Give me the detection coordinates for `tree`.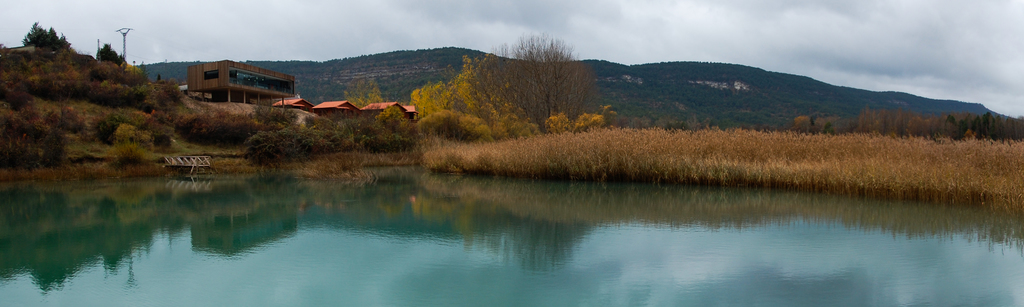
{"x1": 334, "y1": 80, "x2": 385, "y2": 105}.
